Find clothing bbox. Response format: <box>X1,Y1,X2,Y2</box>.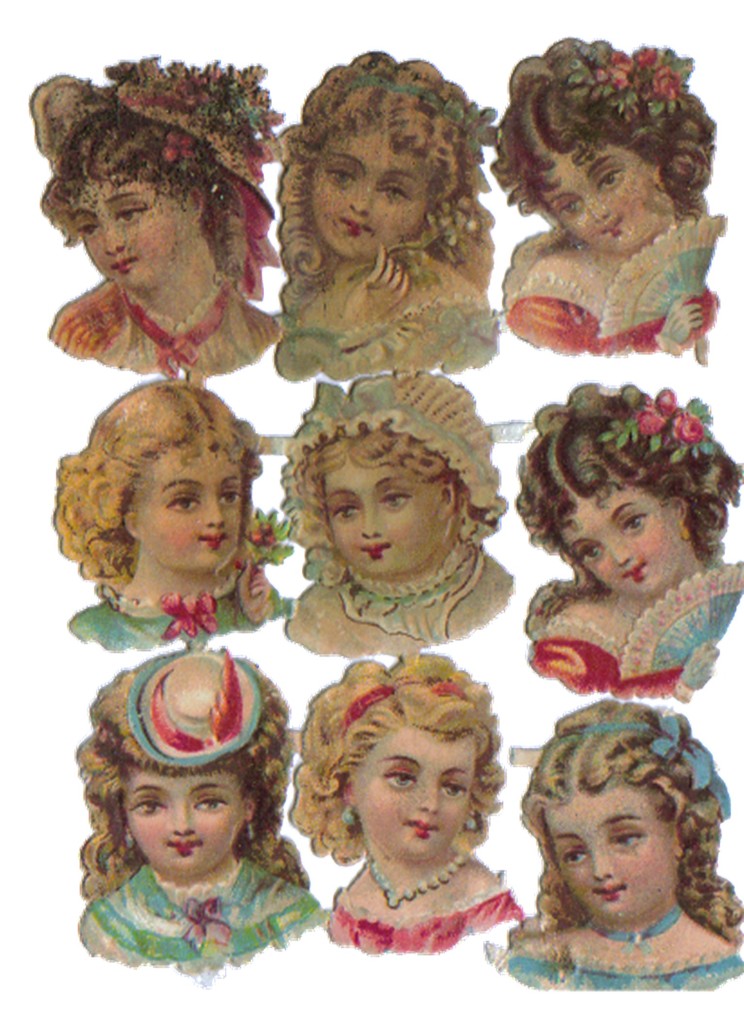
<box>46,277,286,385</box>.
